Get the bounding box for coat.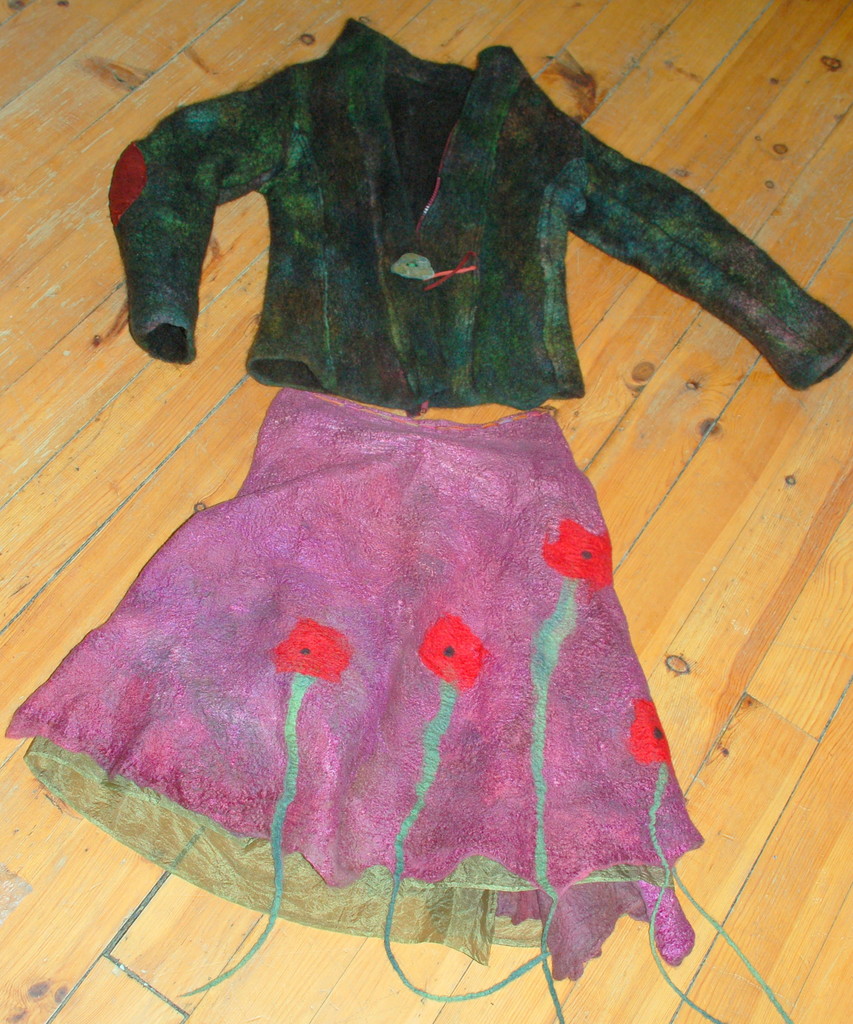
128:12:852:405.
